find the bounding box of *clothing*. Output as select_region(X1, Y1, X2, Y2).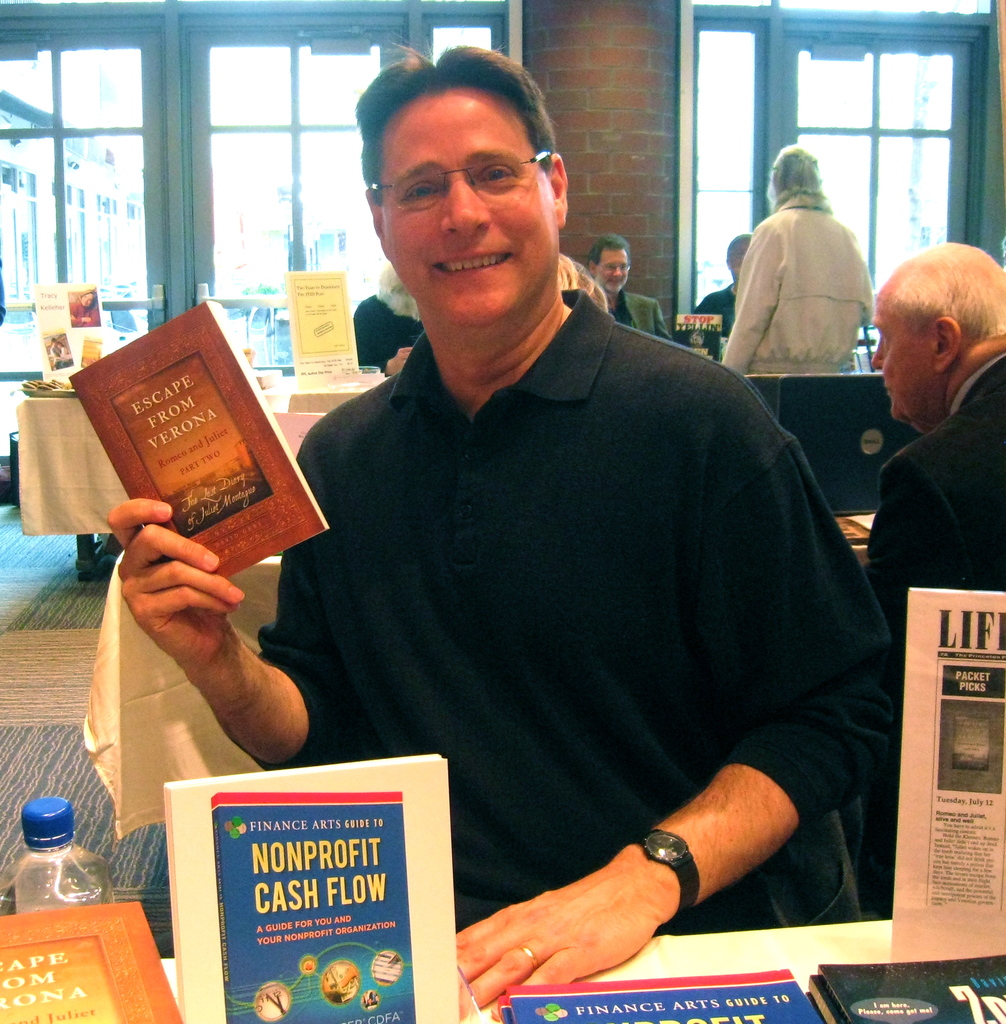
select_region(720, 187, 870, 391).
